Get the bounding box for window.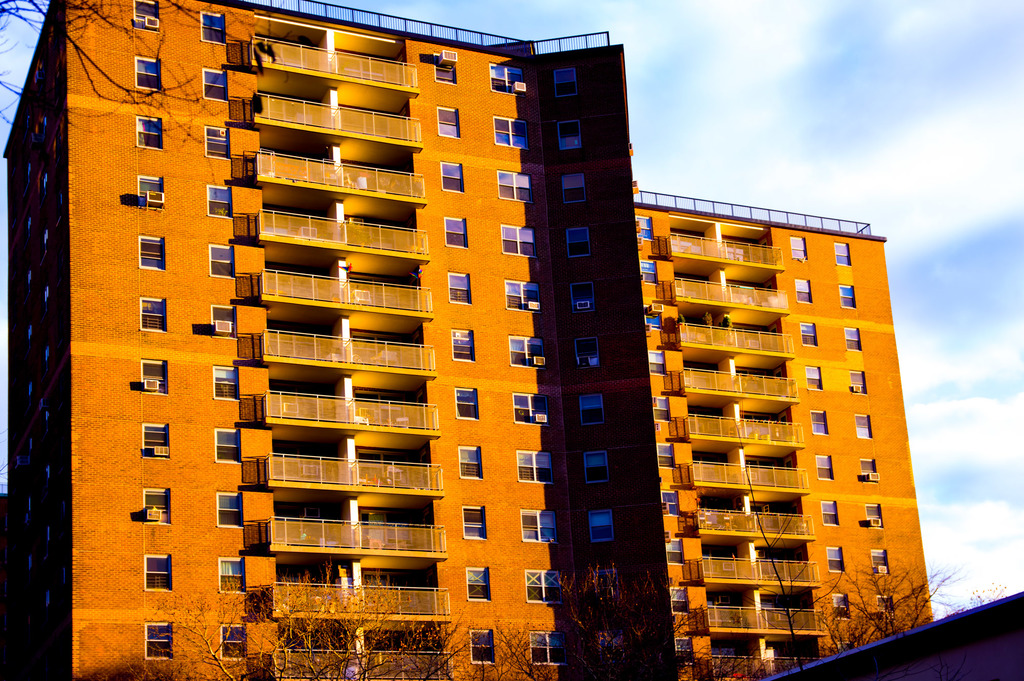
locate(136, 116, 163, 148).
